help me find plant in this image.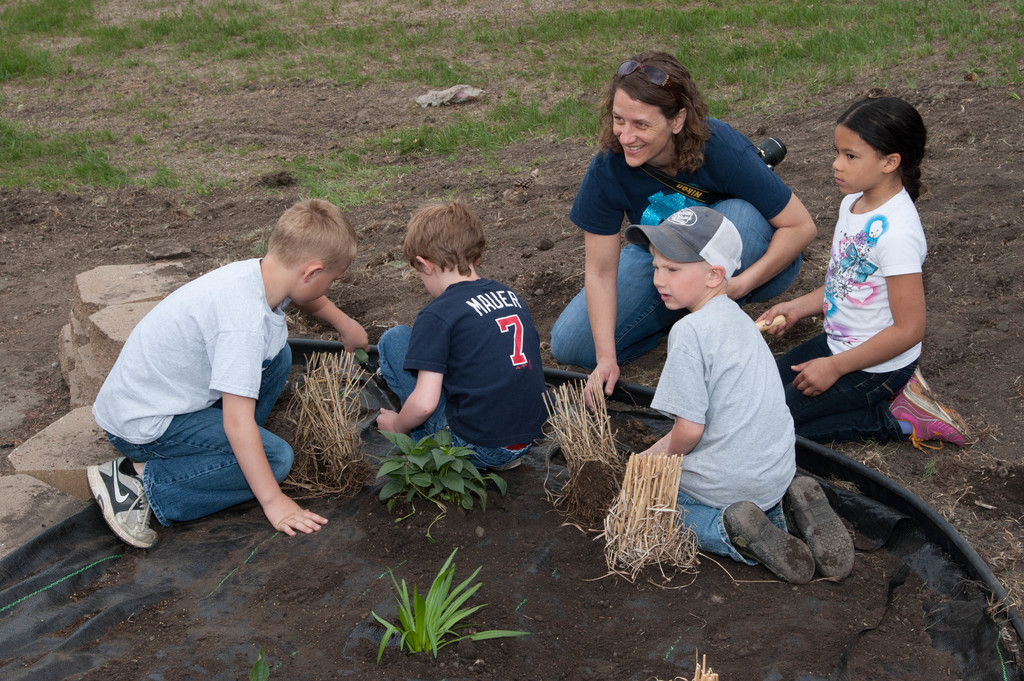
Found it: l=0, t=0, r=1023, b=211.
